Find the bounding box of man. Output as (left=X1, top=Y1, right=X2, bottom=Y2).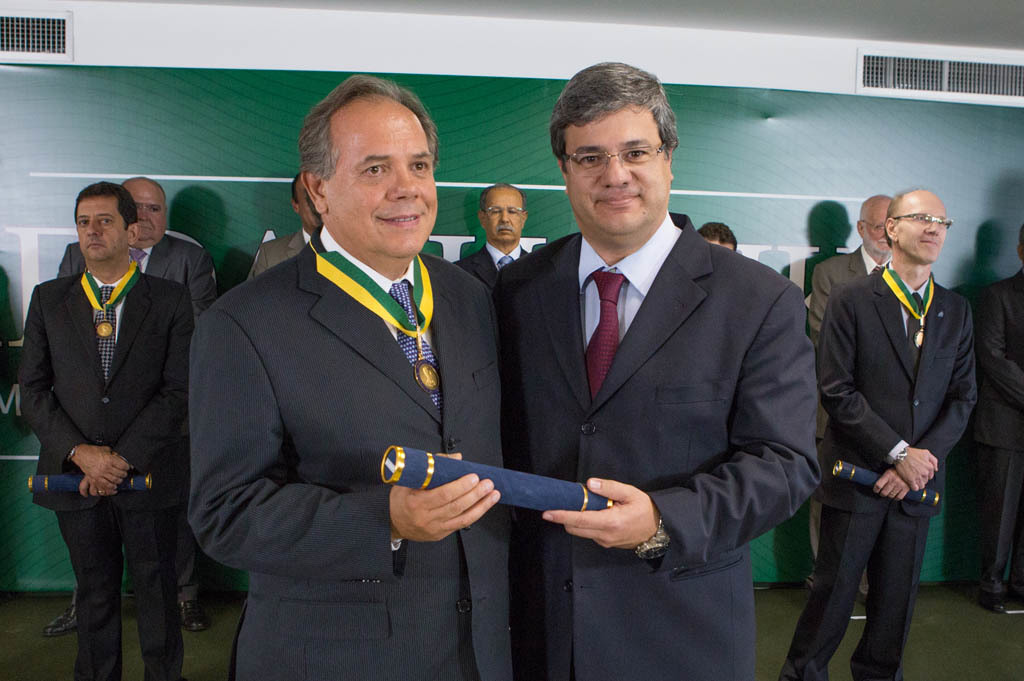
(left=244, top=169, right=318, bottom=287).
